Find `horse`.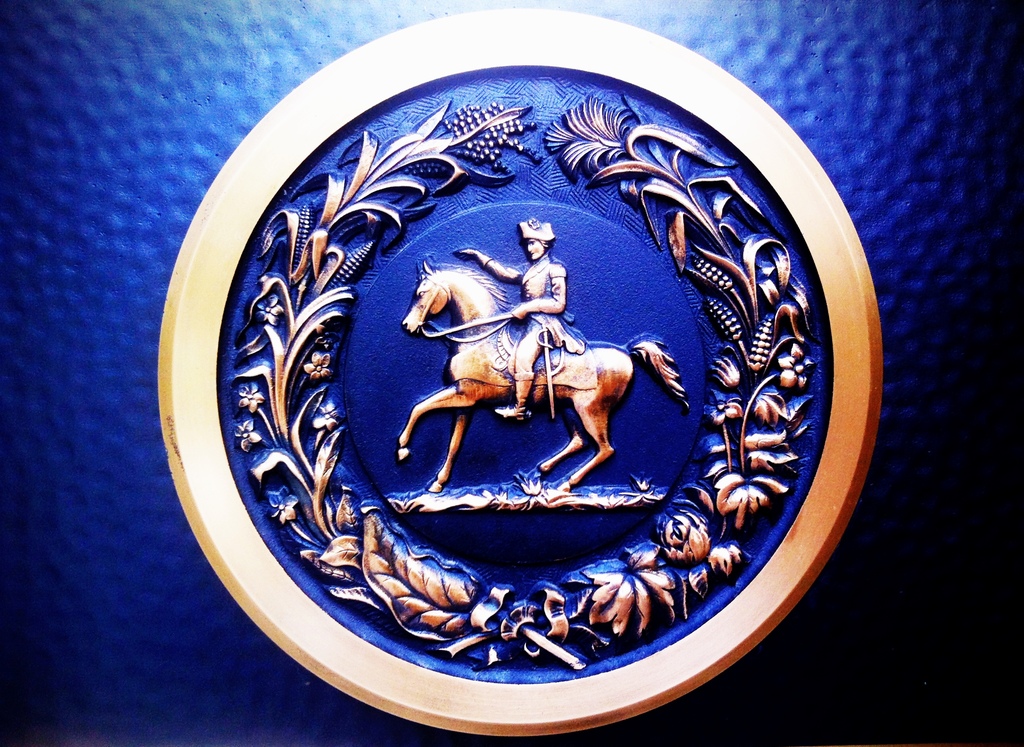
(397,260,690,501).
